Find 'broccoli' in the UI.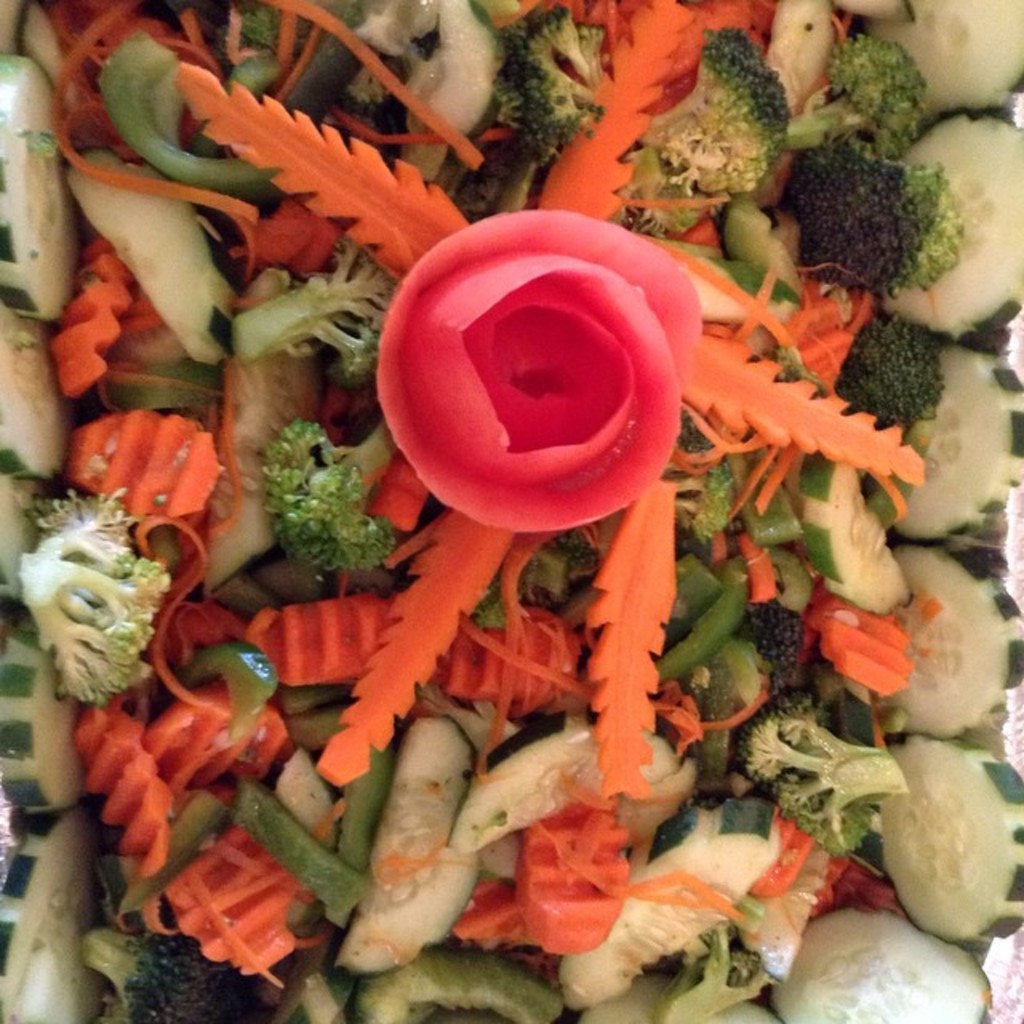
UI element at <region>781, 35, 928, 155</region>.
